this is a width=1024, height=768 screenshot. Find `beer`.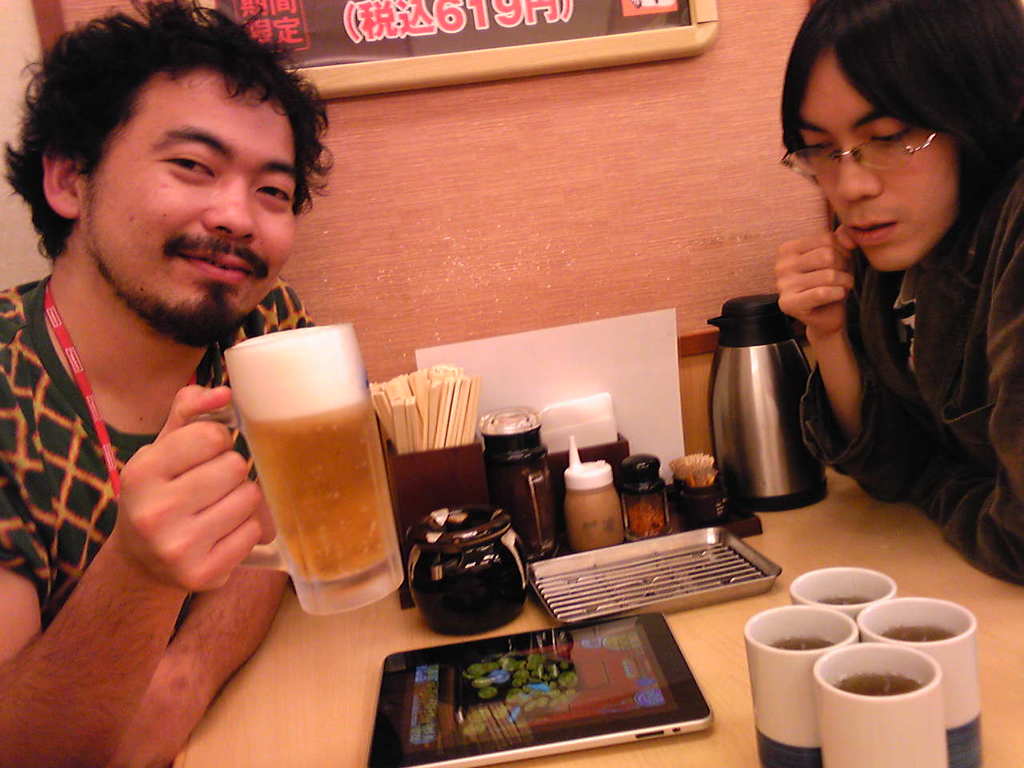
Bounding box: bbox=(859, 598, 1007, 767).
